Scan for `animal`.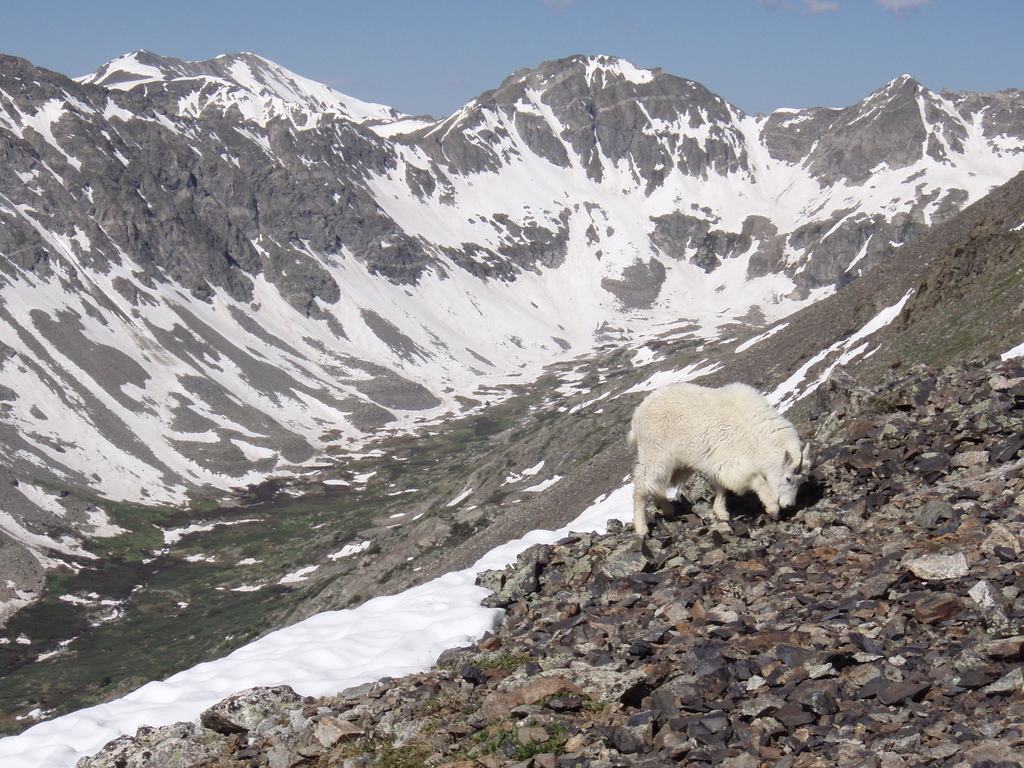
Scan result: [left=620, top=372, right=812, bottom=538].
